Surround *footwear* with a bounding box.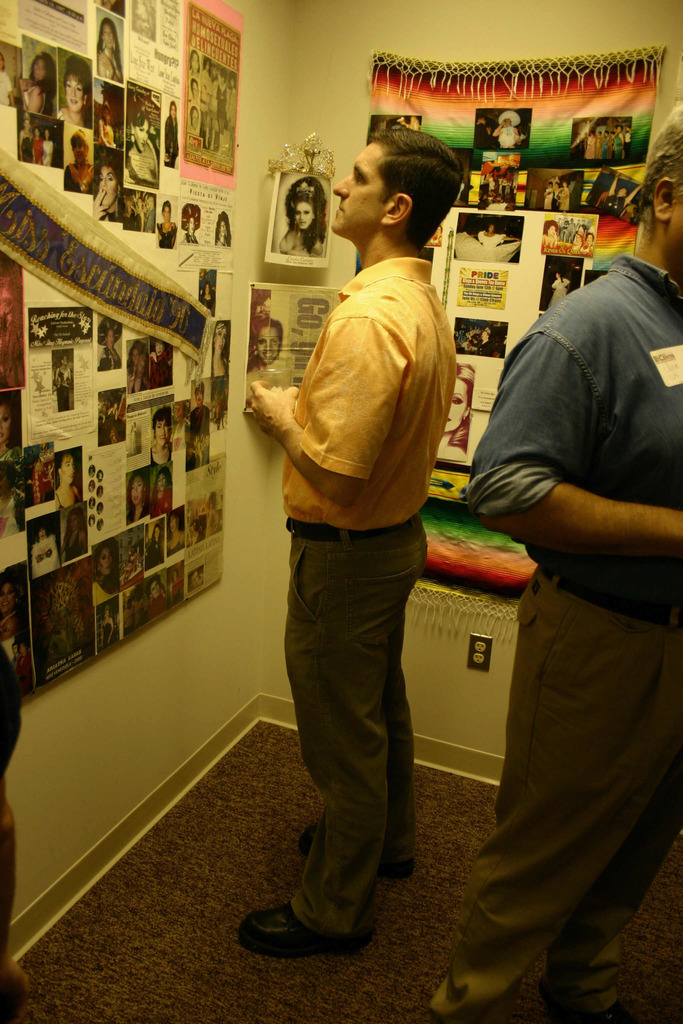
Rect(247, 895, 347, 963).
